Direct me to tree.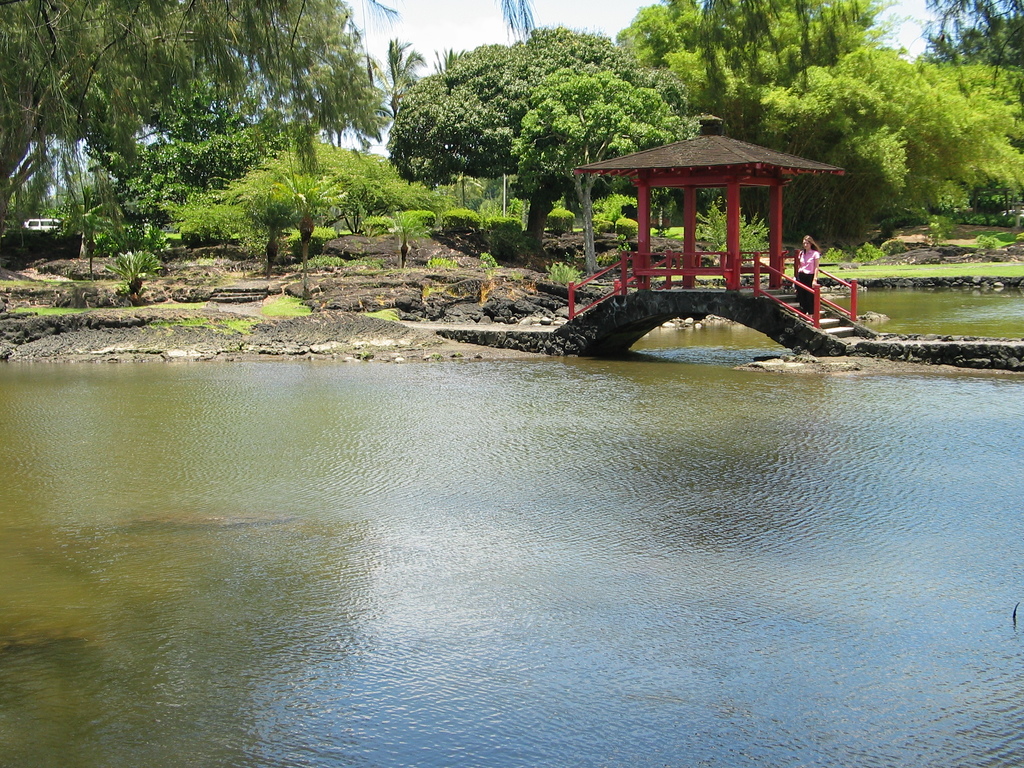
Direction: detection(501, 66, 689, 278).
